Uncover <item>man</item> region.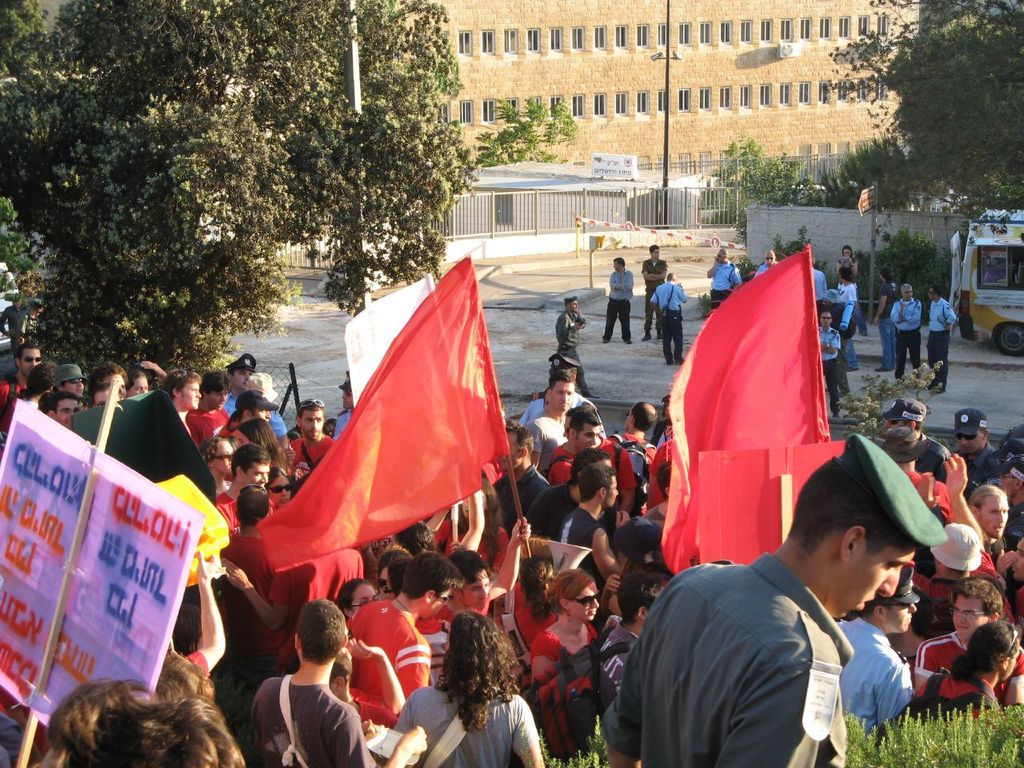
Uncovered: (x1=710, y1=246, x2=744, y2=318).
